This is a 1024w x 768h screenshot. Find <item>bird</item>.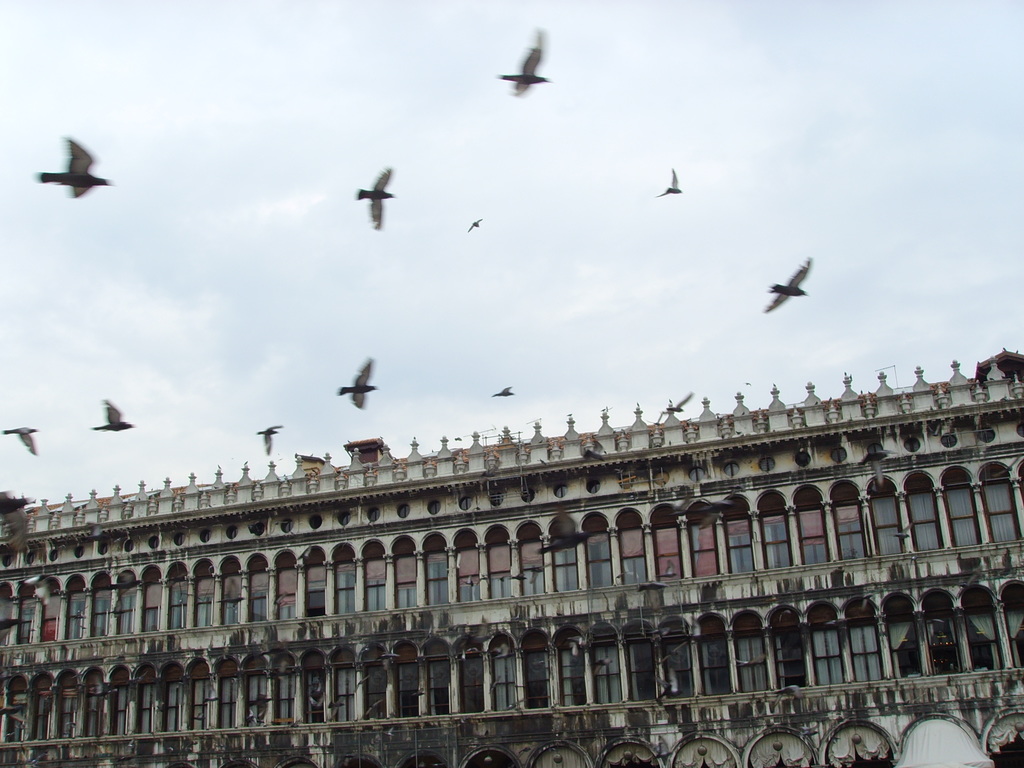
Bounding box: 3,426,38,458.
